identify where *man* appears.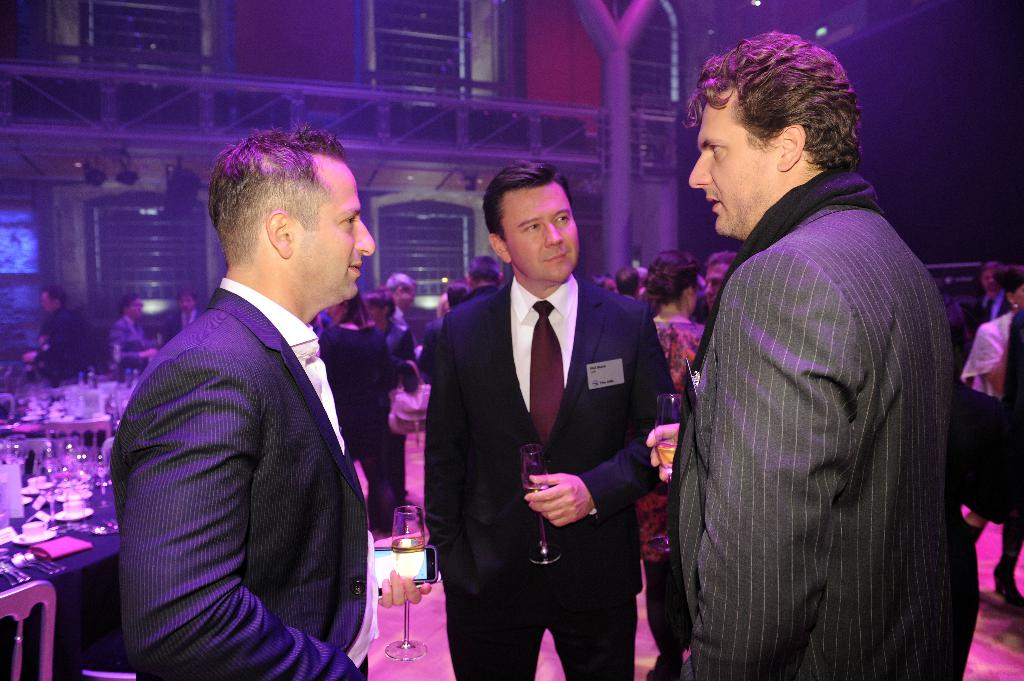
Appears at <bbox>159, 287, 204, 346</bbox>.
